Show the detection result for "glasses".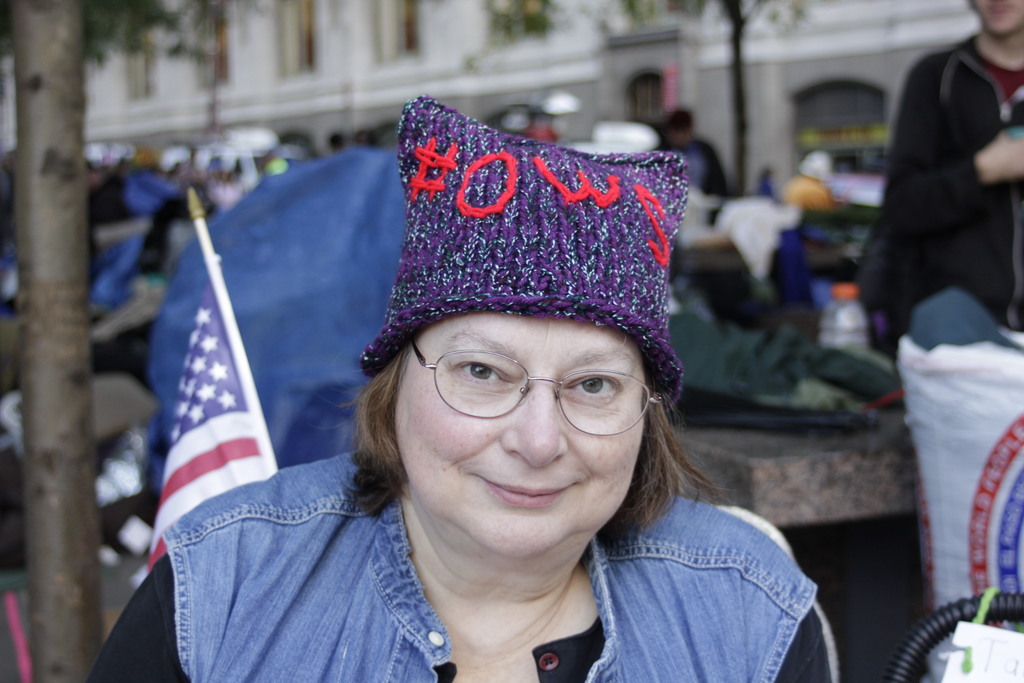
left=396, top=352, right=662, bottom=437.
